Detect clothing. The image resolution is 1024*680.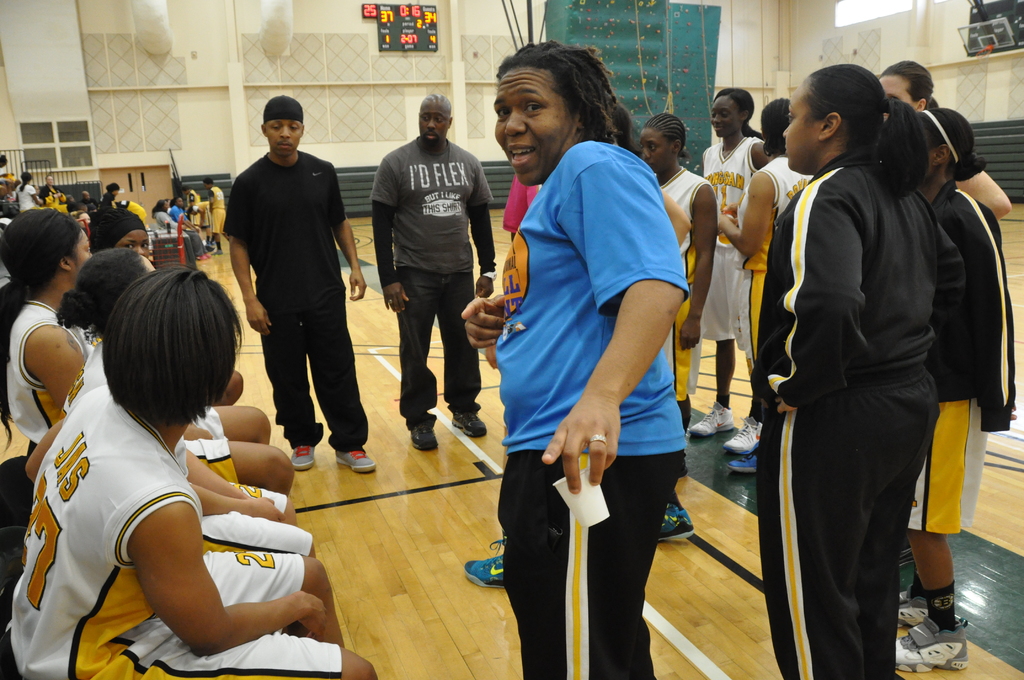
<region>223, 151, 370, 453</region>.
